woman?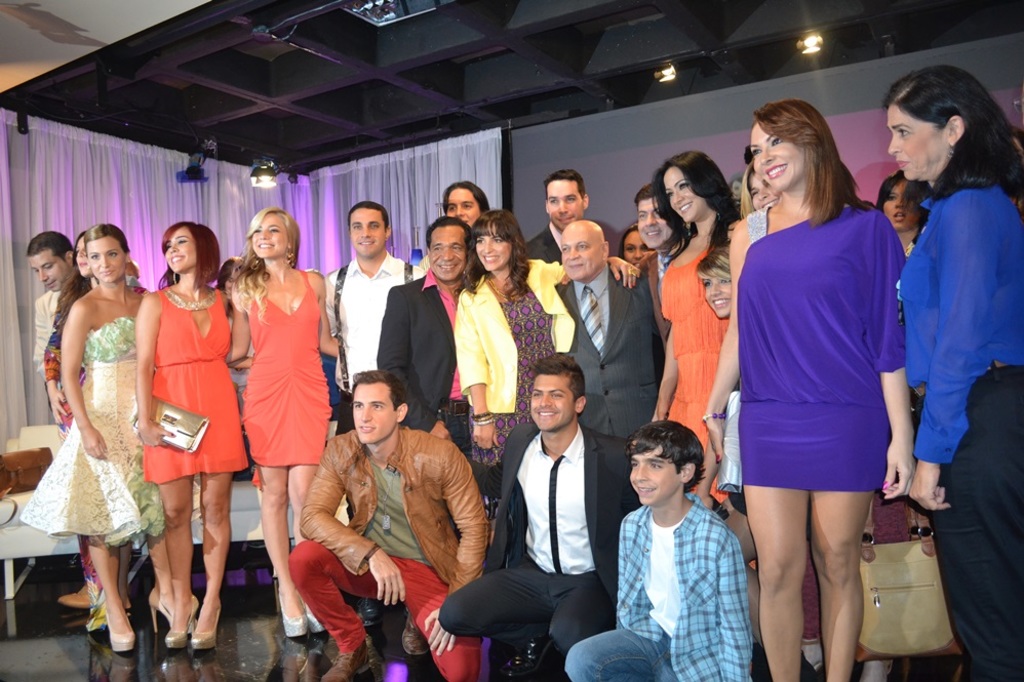
select_region(213, 207, 348, 642)
